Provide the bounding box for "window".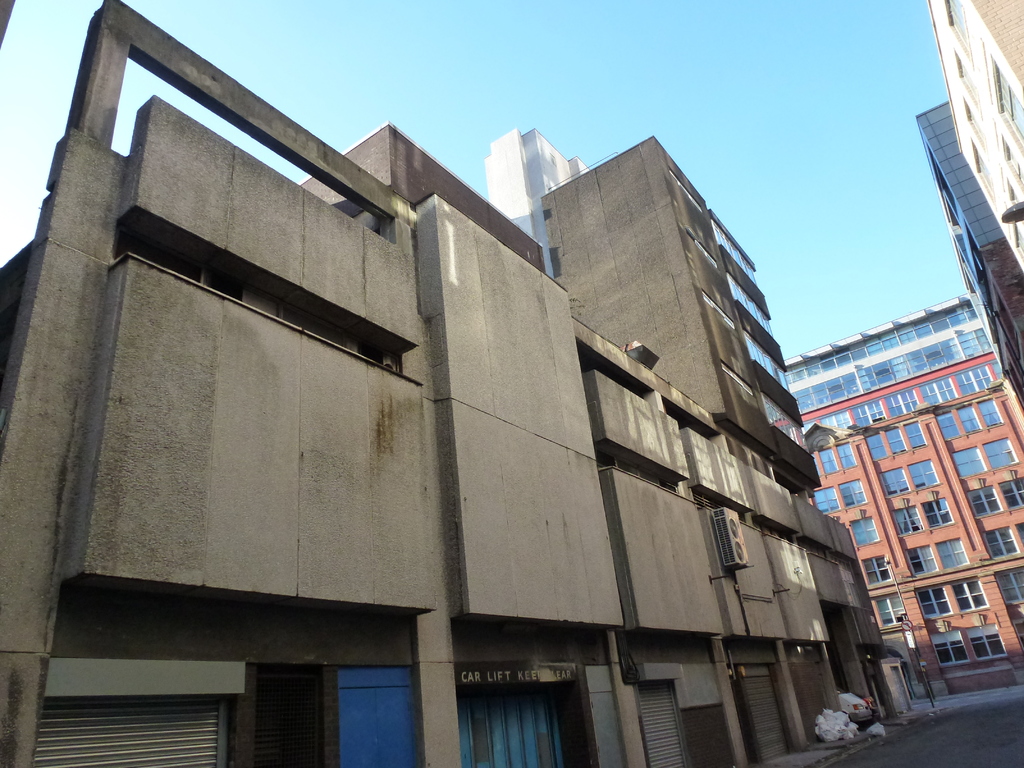
BBox(887, 388, 920, 417).
